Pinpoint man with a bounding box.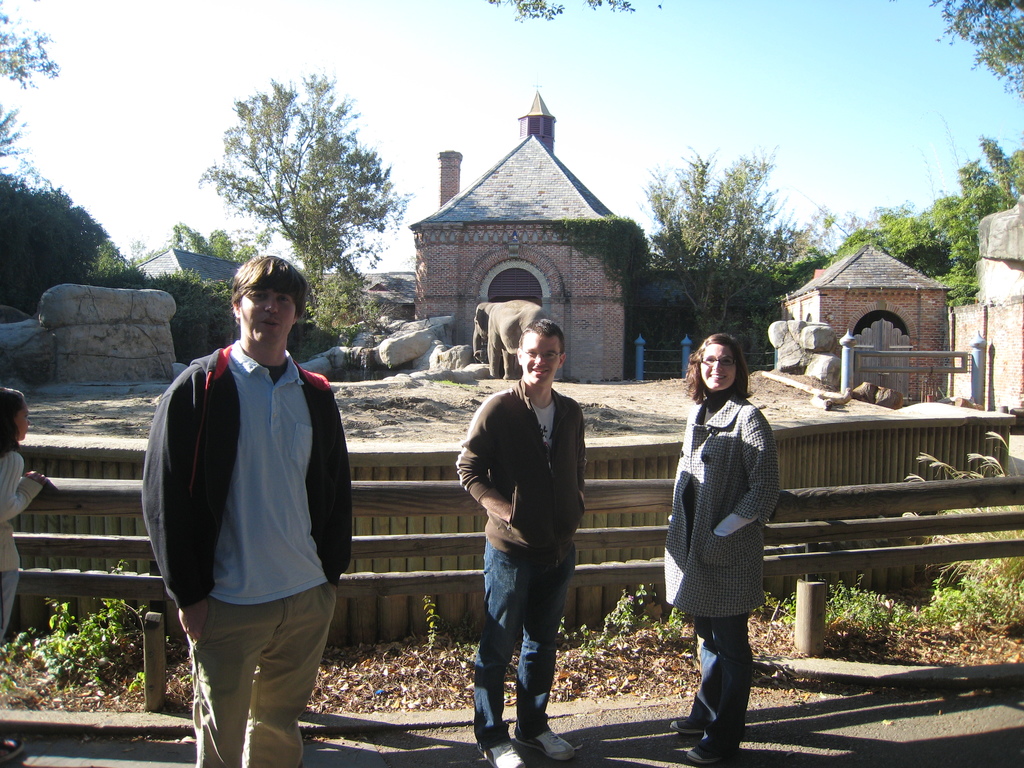
rect(143, 227, 356, 753).
